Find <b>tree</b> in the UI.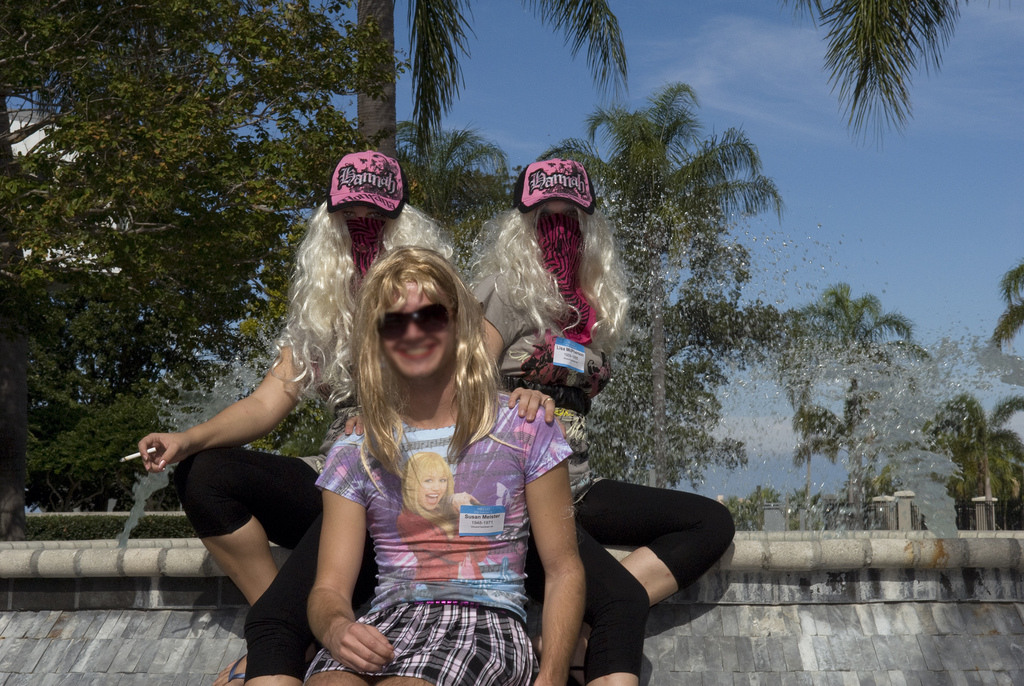
UI element at [x1=376, y1=110, x2=556, y2=238].
